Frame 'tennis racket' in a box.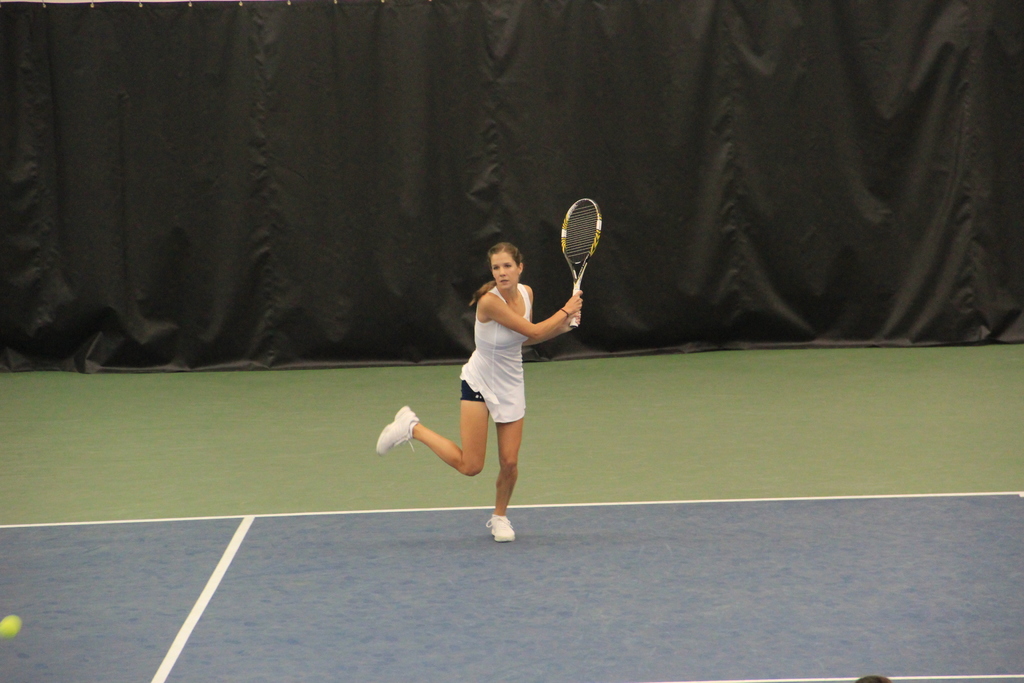
Rect(560, 195, 604, 333).
